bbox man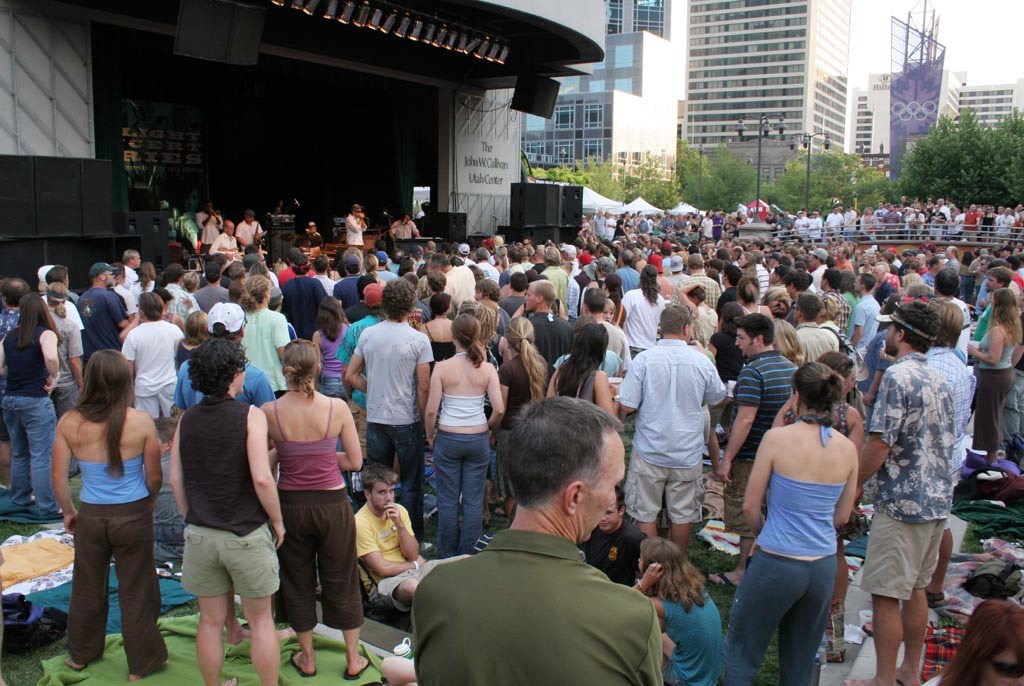
pyautogui.locateOnScreen(238, 274, 299, 394)
